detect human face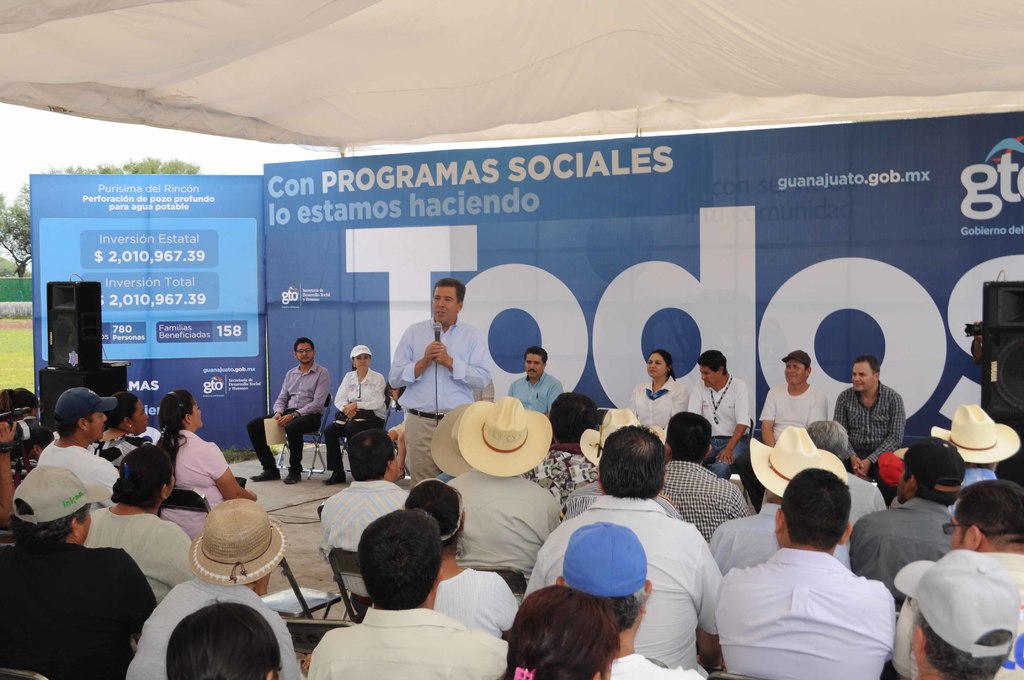
[647, 349, 668, 378]
